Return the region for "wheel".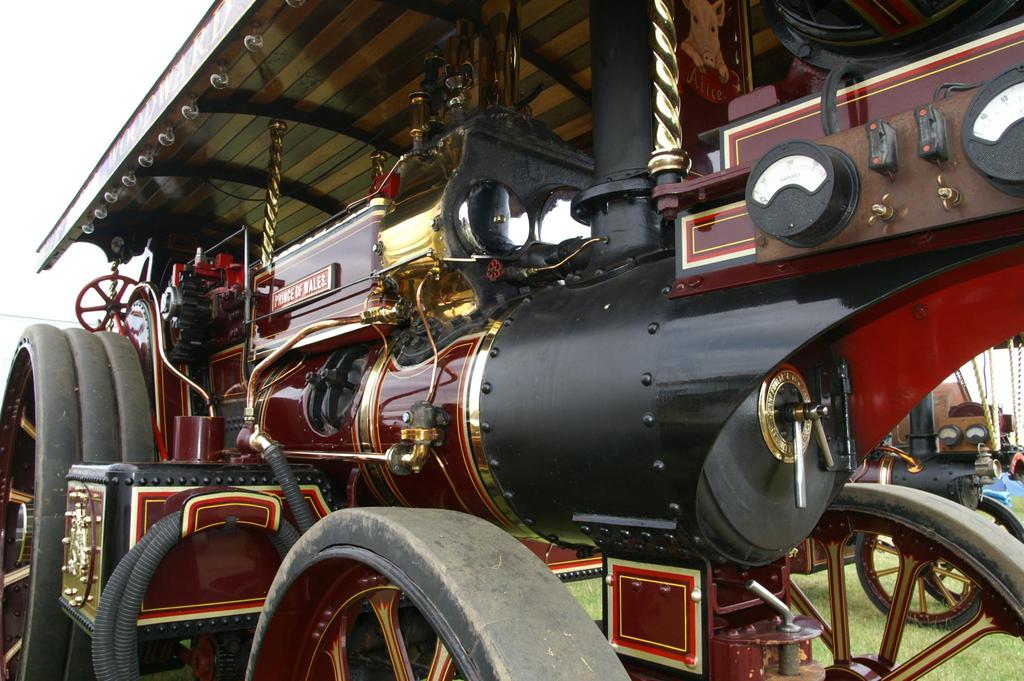
box=[855, 529, 986, 630].
